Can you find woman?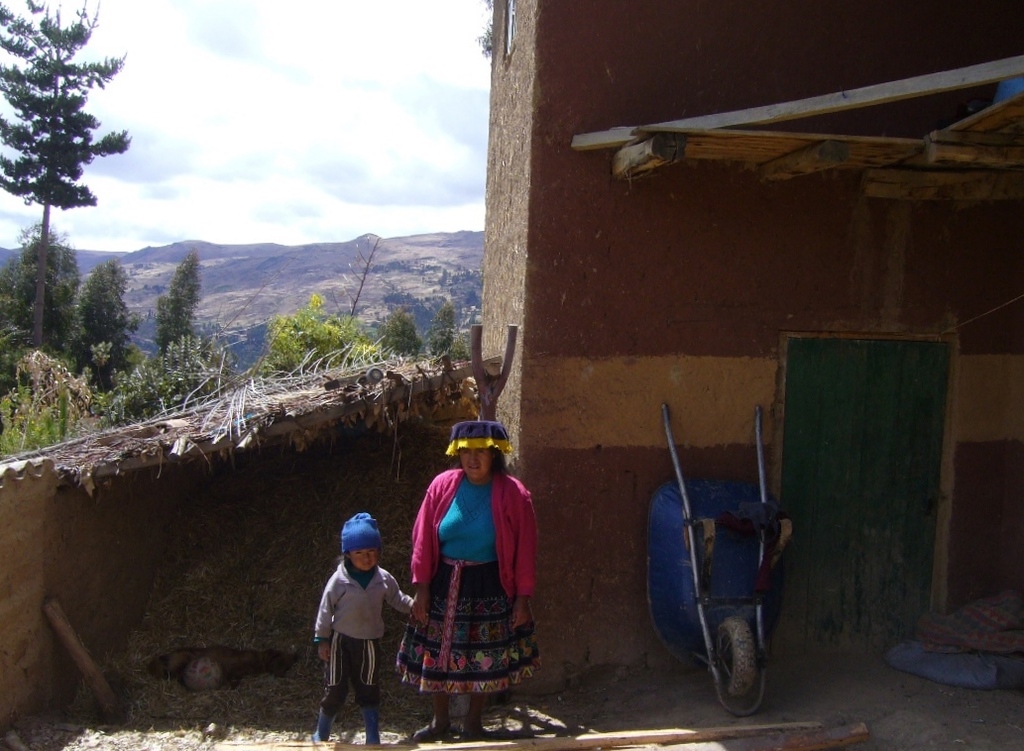
Yes, bounding box: <bbox>397, 416, 544, 724</bbox>.
